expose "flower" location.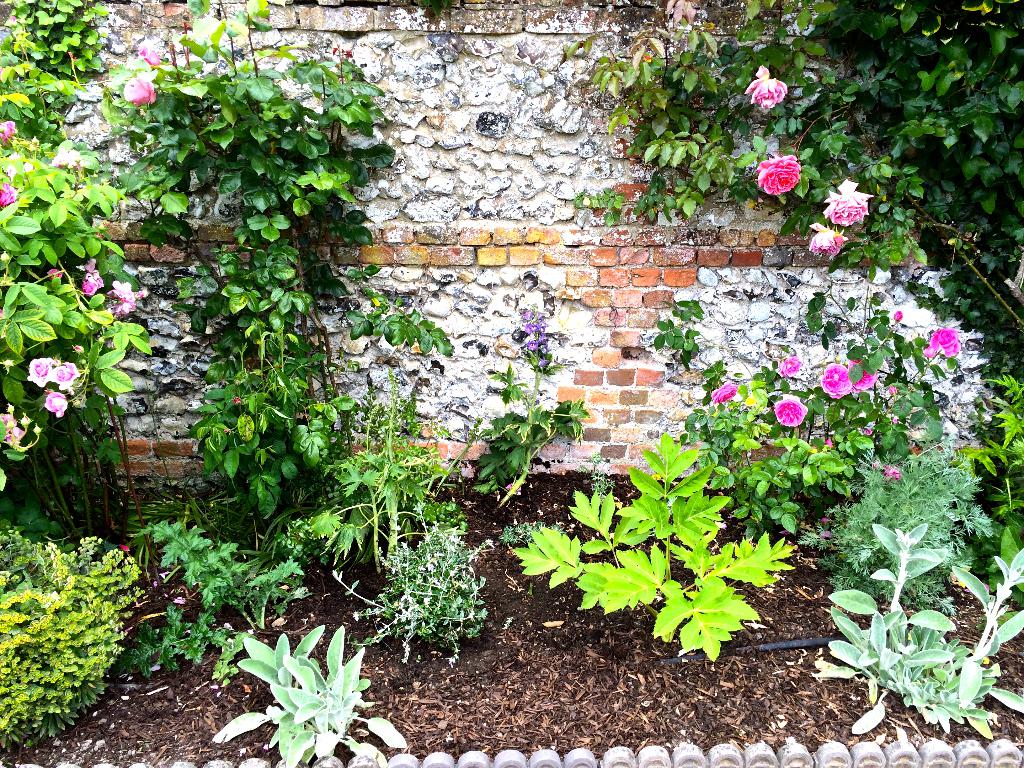
Exposed at crop(80, 272, 102, 297).
